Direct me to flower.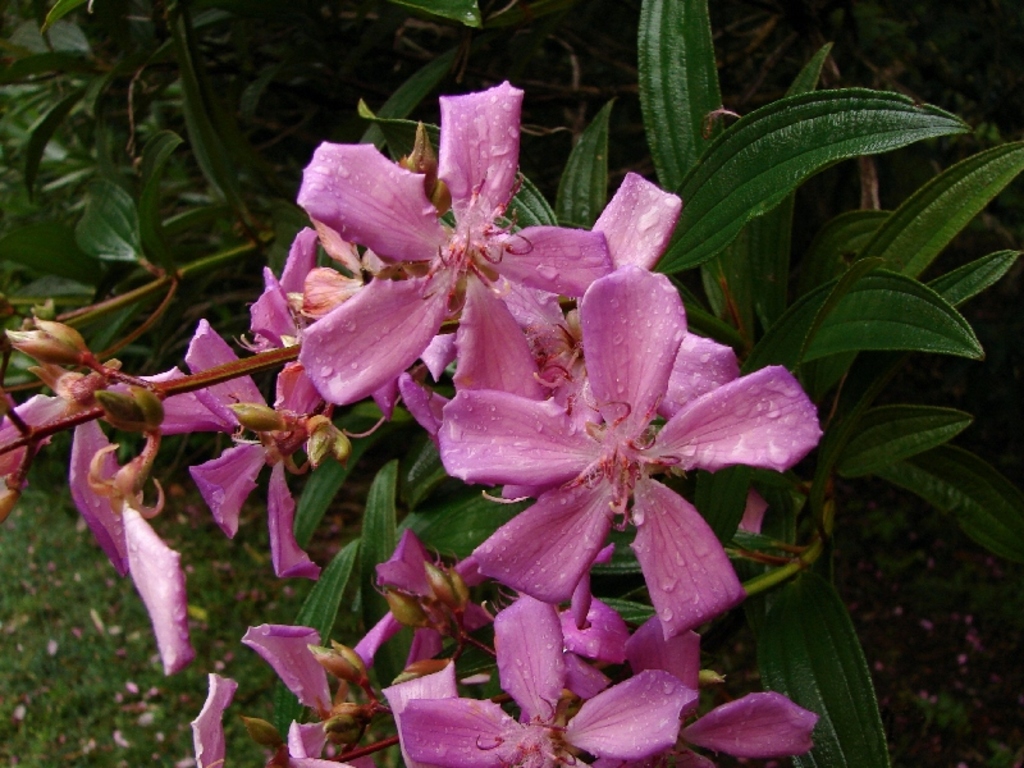
Direction: Rect(69, 420, 198, 677).
